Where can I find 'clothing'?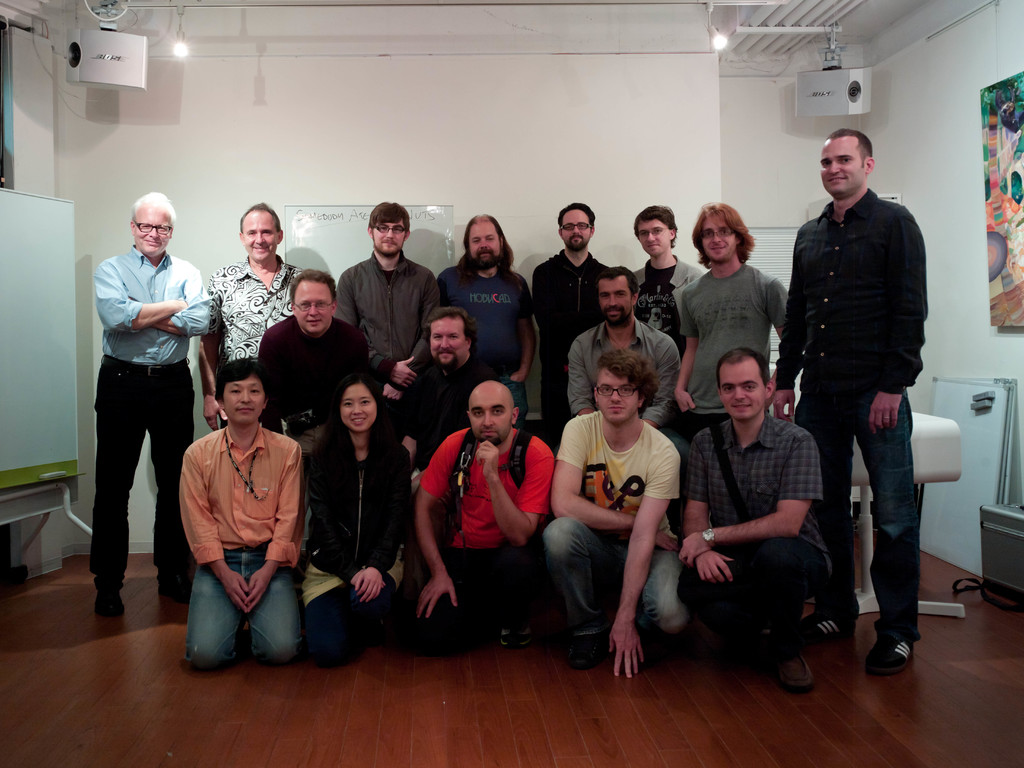
You can find it at x1=180, y1=418, x2=307, y2=666.
